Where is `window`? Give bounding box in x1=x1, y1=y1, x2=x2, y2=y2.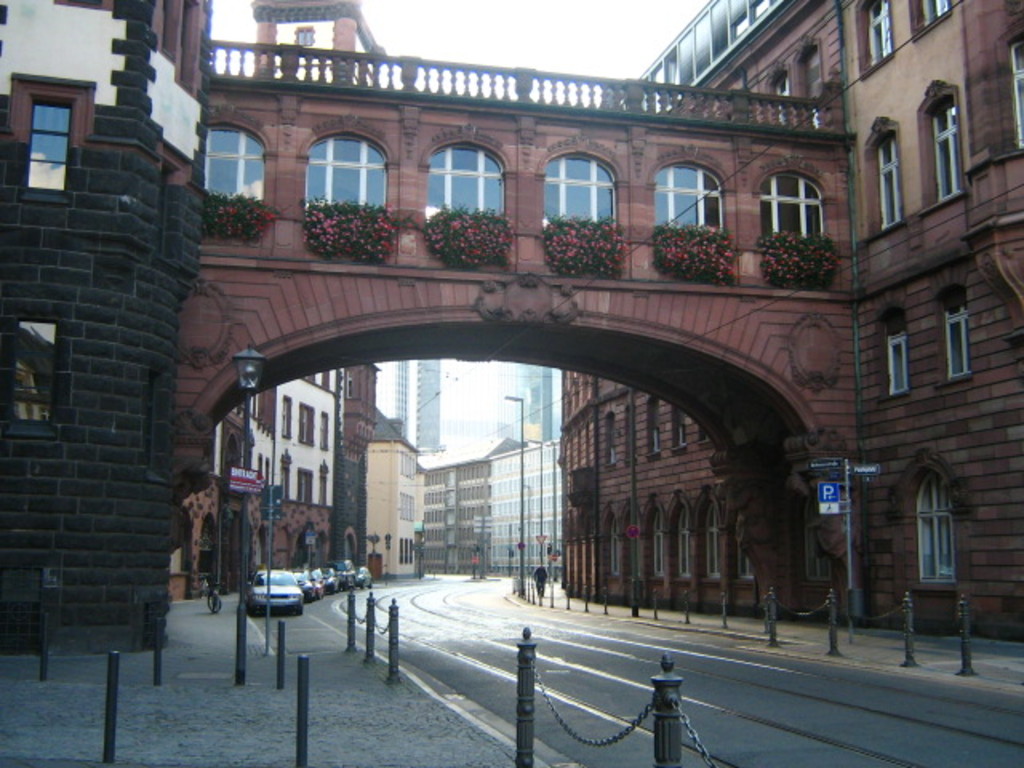
x1=13, y1=310, x2=61, y2=422.
